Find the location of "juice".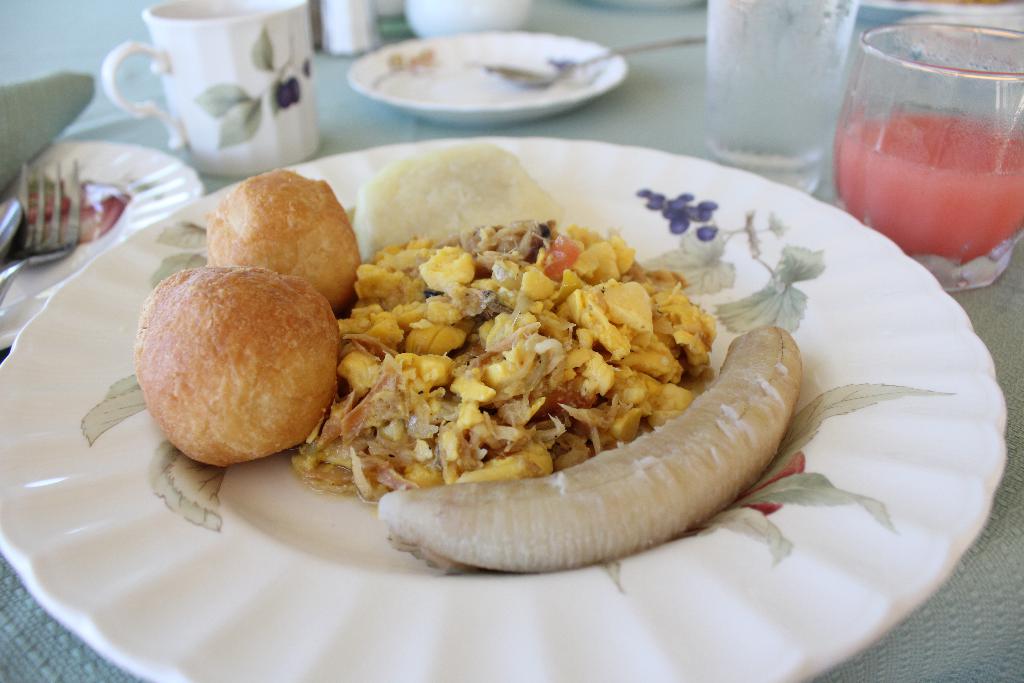
Location: <box>831,106,1023,269</box>.
